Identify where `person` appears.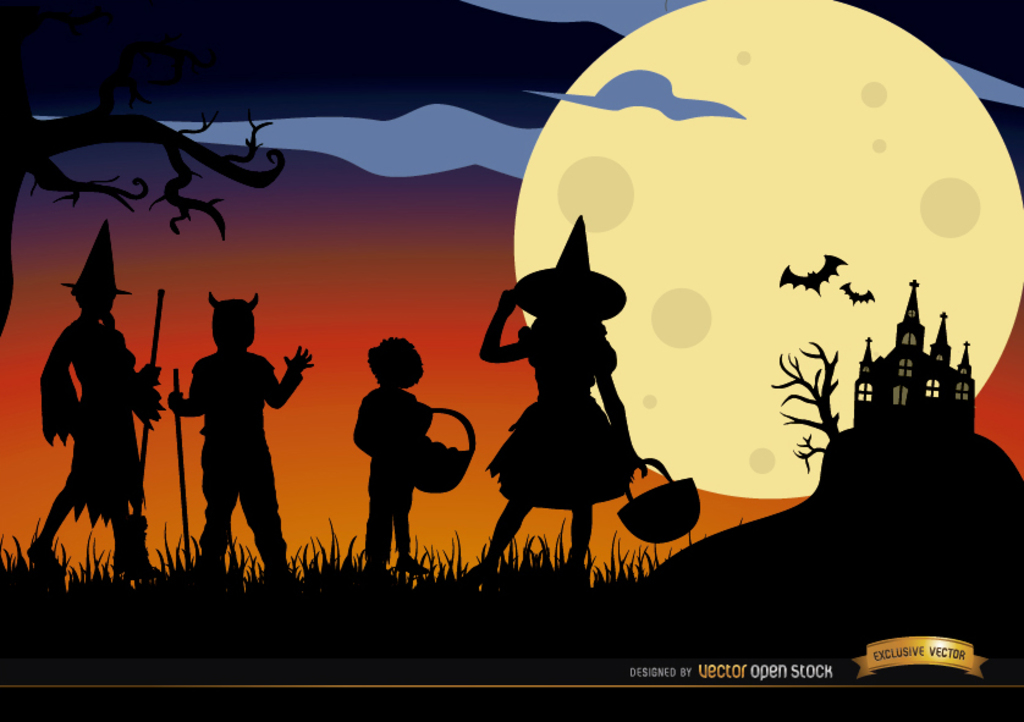
Appears at pyautogui.locateOnScreen(463, 213, 649, 588).
